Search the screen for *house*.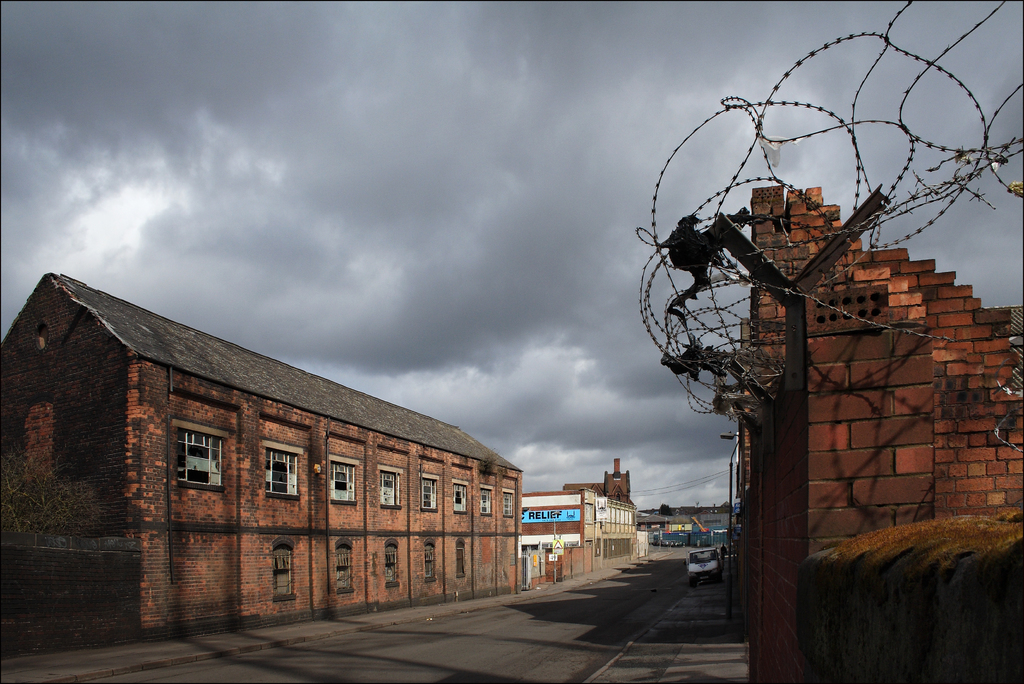
Found at locate(511, 477, 634, 611).
